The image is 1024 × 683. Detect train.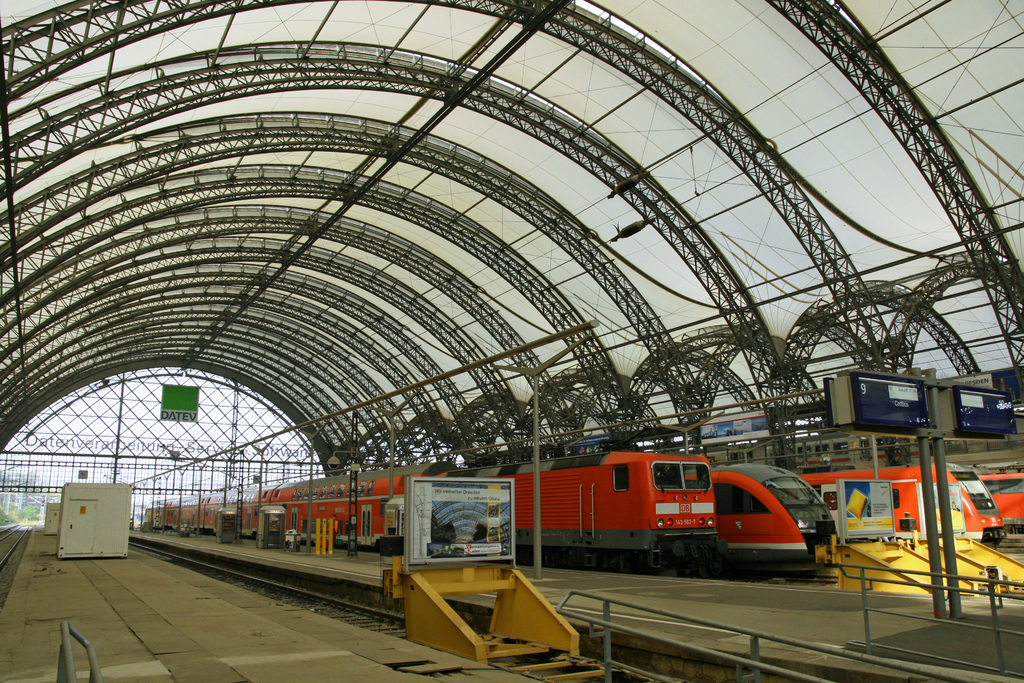
Detection: (941,465,1012,538).
